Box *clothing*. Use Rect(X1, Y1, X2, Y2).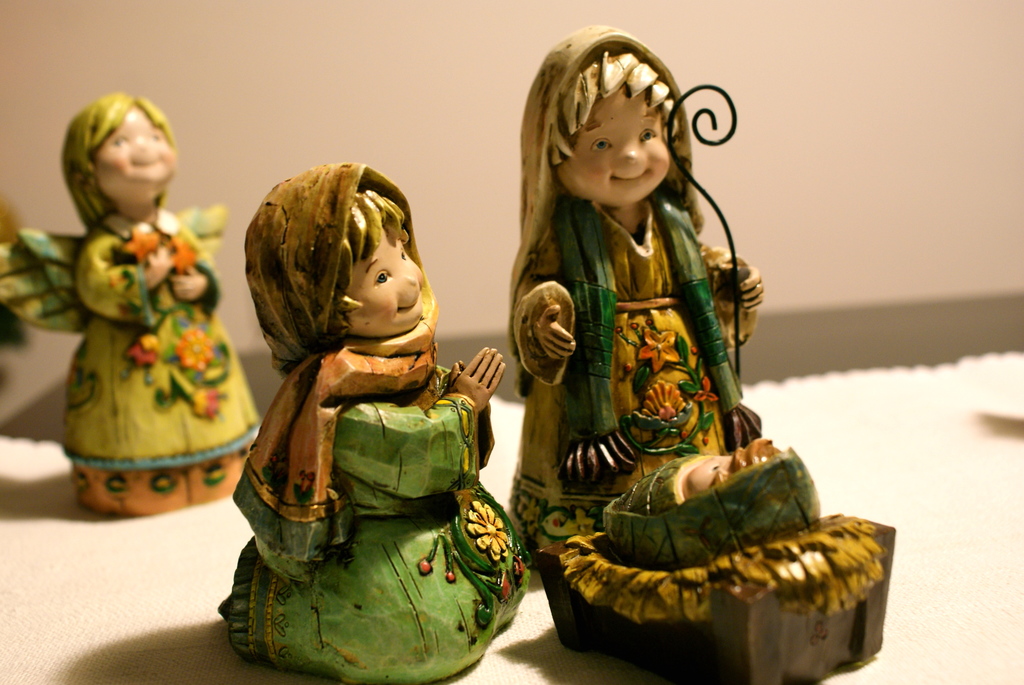
Rect(492, 10, 756, 567).
